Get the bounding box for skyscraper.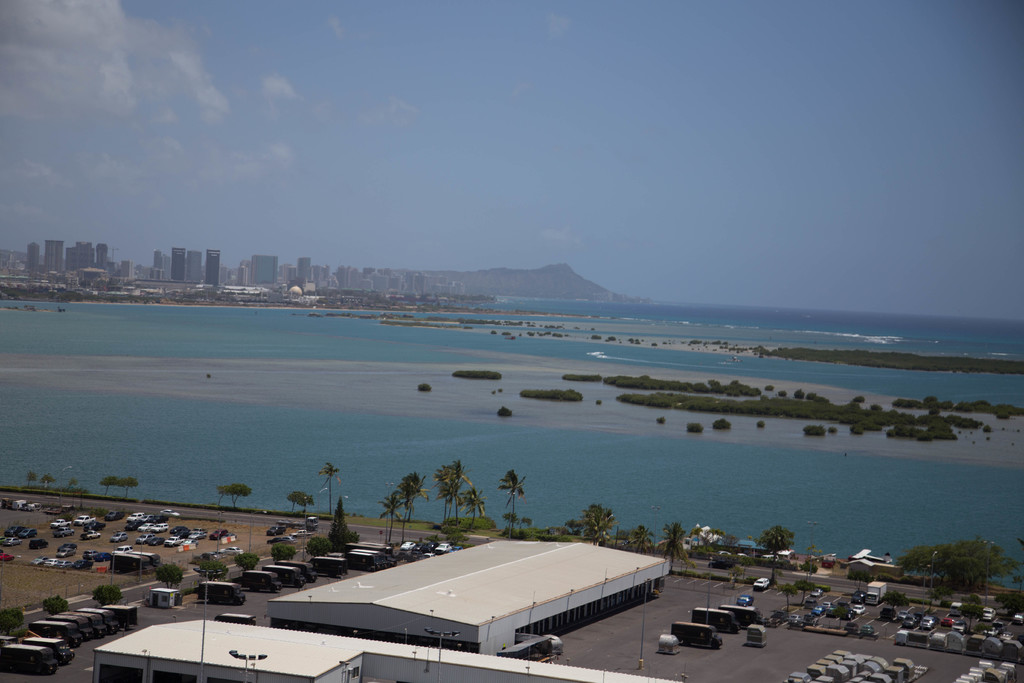
locate(171, 247, 186, 281).
